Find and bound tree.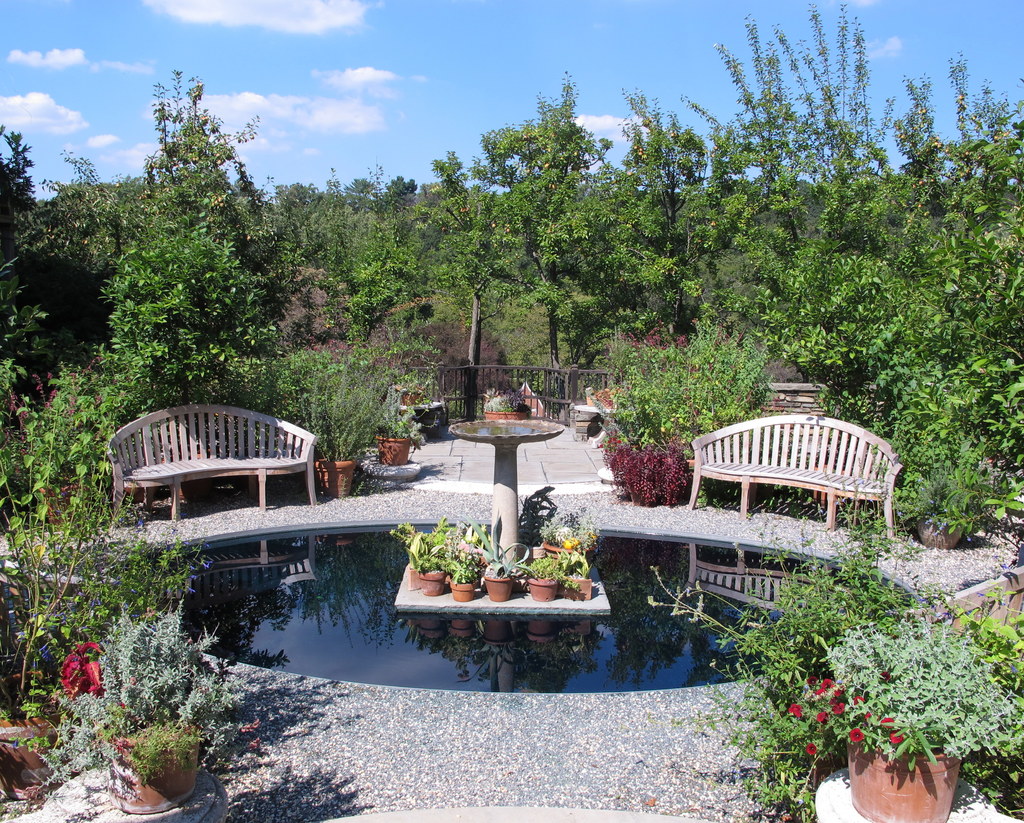
Bound: rect(744, 60, 1023, 529).
